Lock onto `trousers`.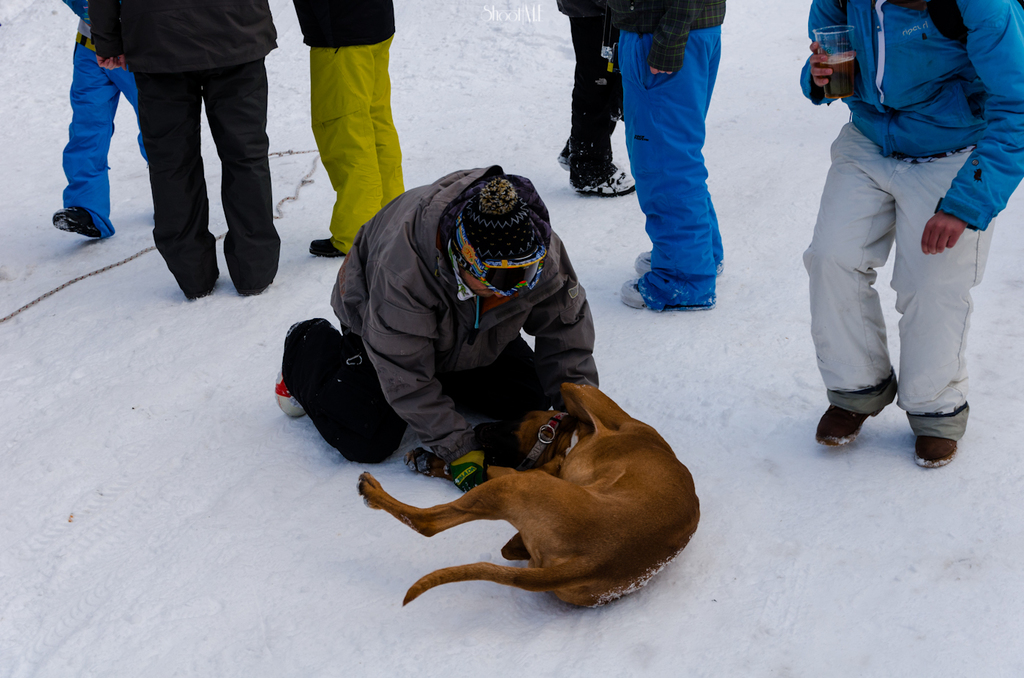
Locked: (616, 29, 726, 308).
